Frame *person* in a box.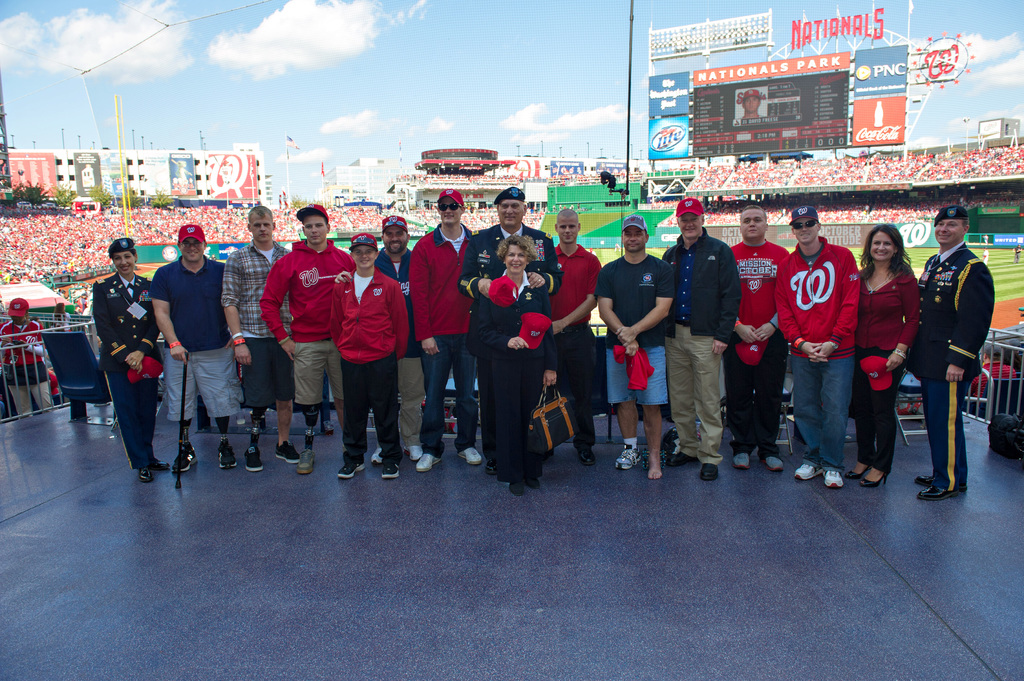
<box>328,232,404,482</box>.
